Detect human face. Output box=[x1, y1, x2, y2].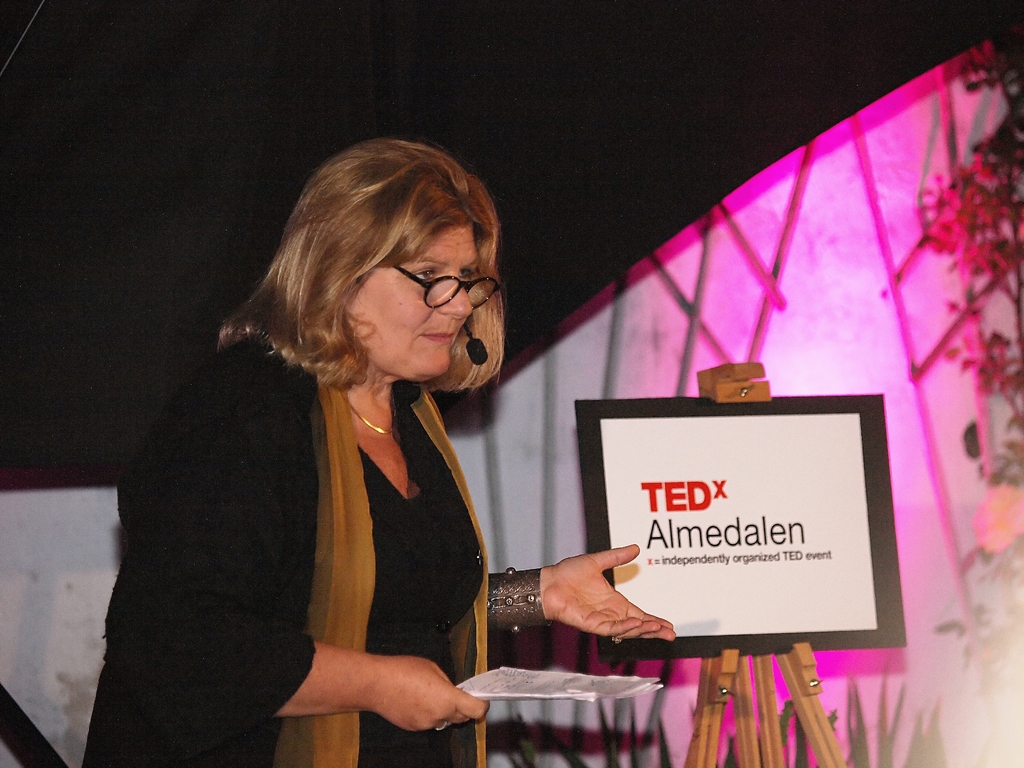
box=[349, 221, 480, 383].
